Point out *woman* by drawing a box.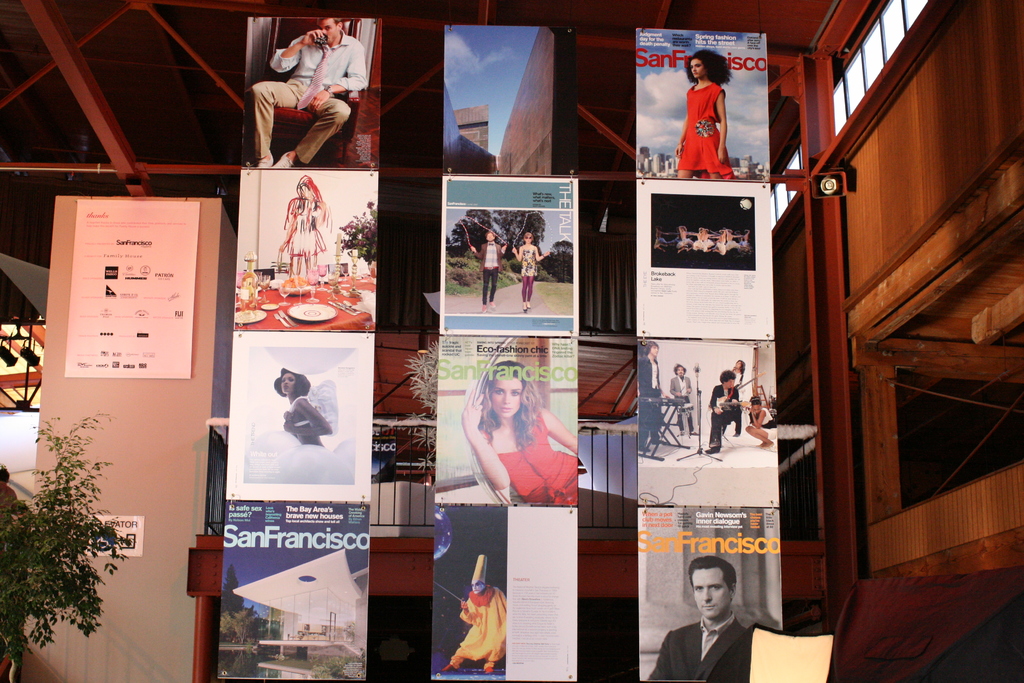
<region>460, 359, 579, 507</region>.
